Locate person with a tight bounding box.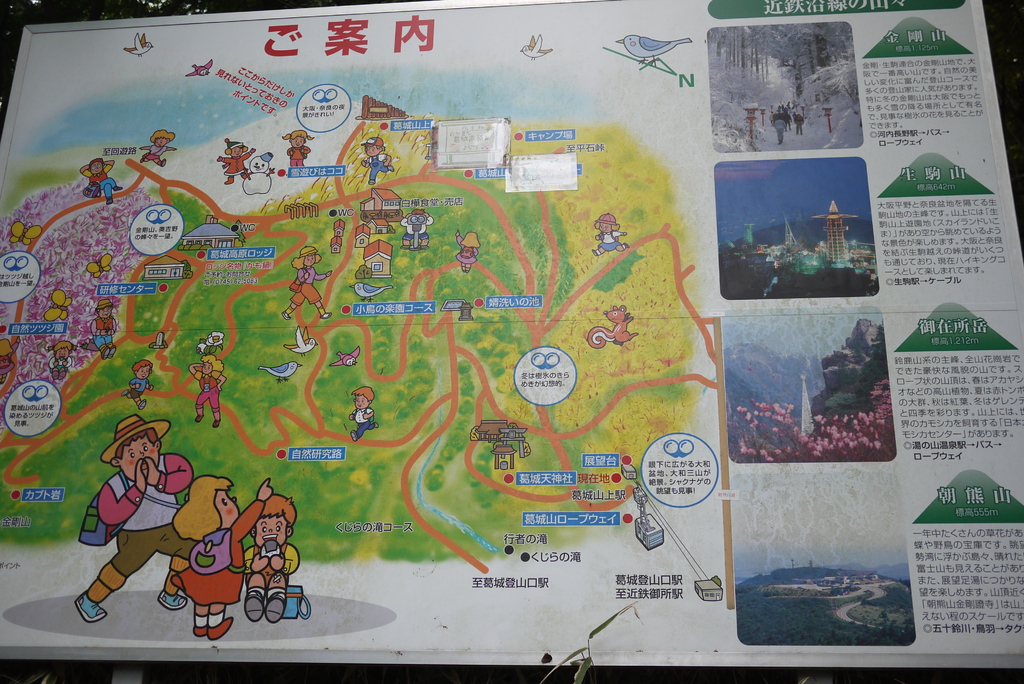
134, 129, 181, 172.
